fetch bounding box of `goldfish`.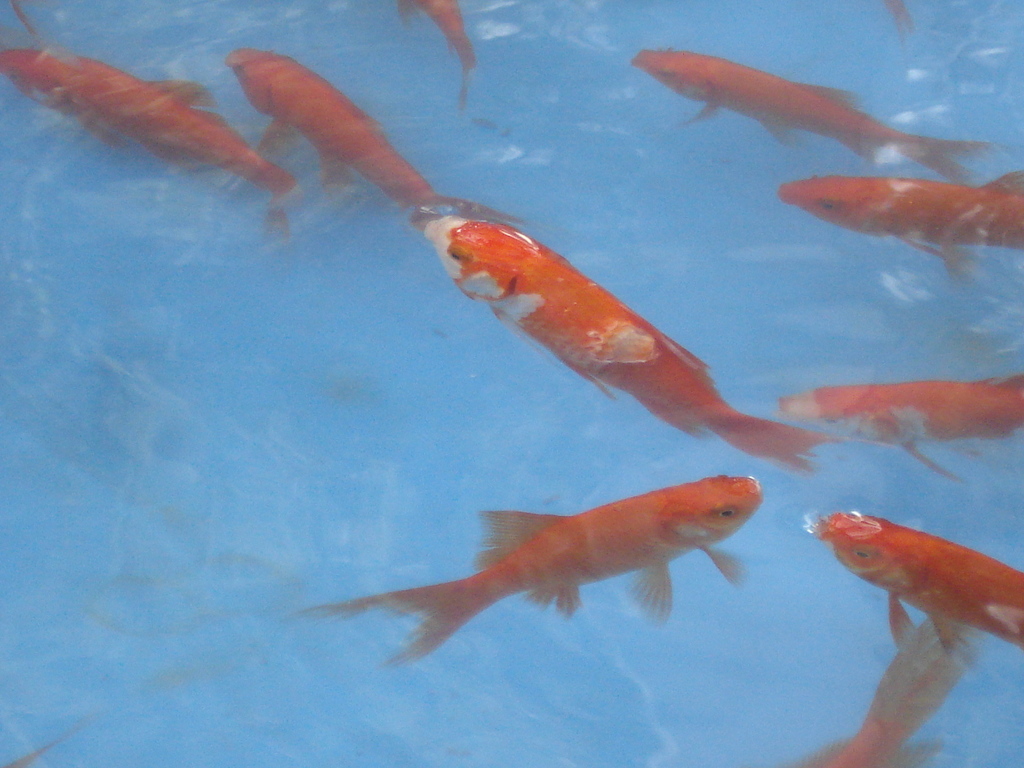
Bbox: 806, 617, 979, 767.
